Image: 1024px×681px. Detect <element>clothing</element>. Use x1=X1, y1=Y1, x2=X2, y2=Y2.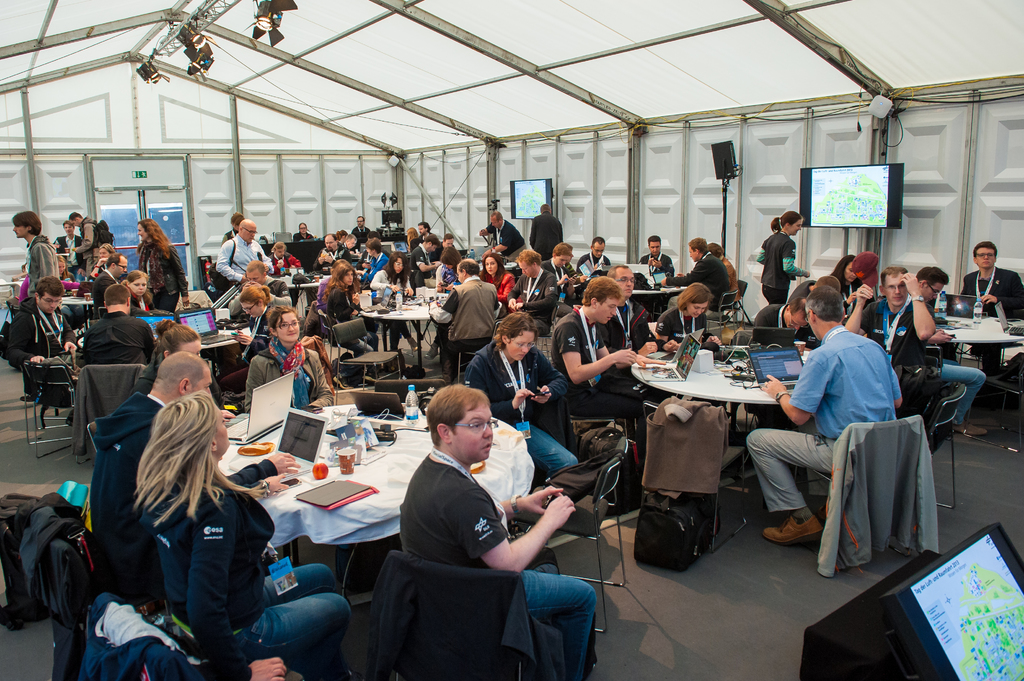
x1=309, y1=283, x2=360, y2=349.
